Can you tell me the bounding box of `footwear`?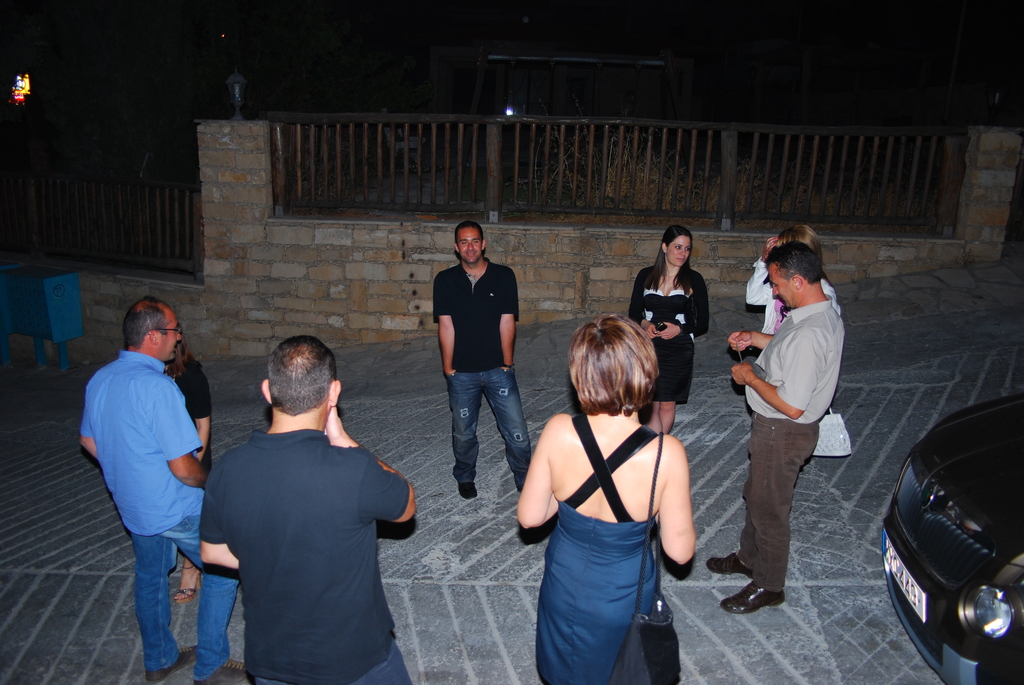
locate(148, 644, 200, 684).
